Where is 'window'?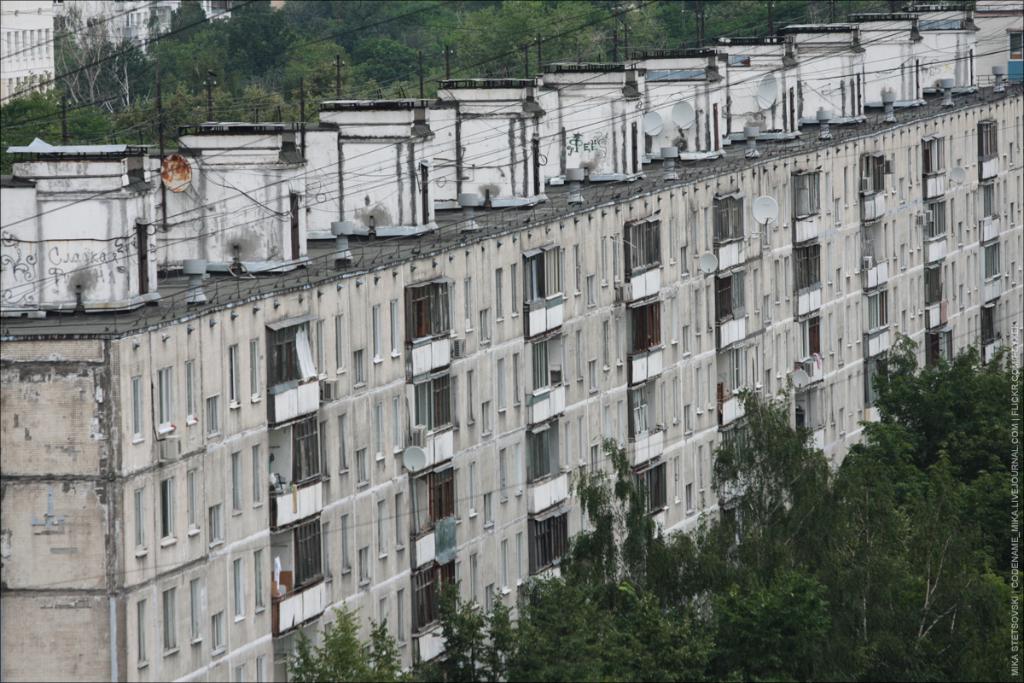
detection(793, 172, 824, 223).
